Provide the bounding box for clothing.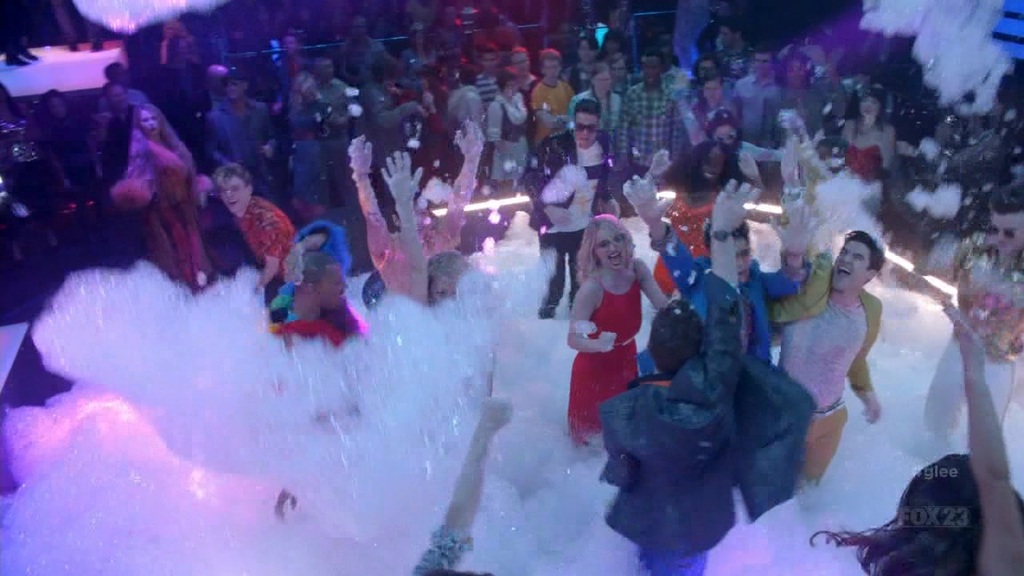
(x1=842, y1=136, x2=887, y2=168).
